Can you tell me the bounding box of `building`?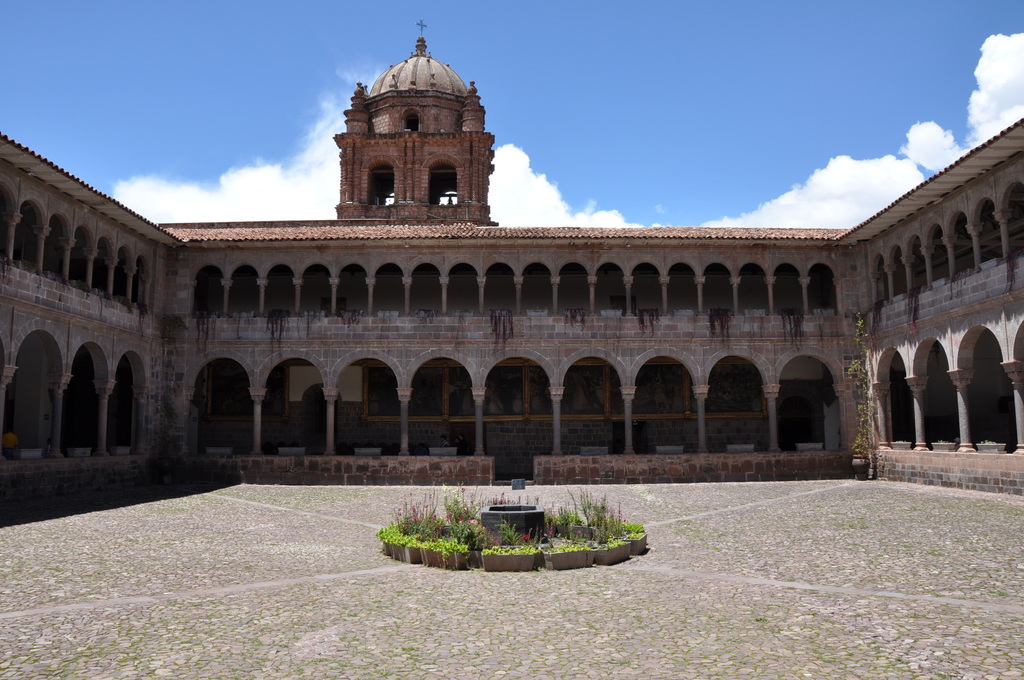
[0,15,1023,490].
